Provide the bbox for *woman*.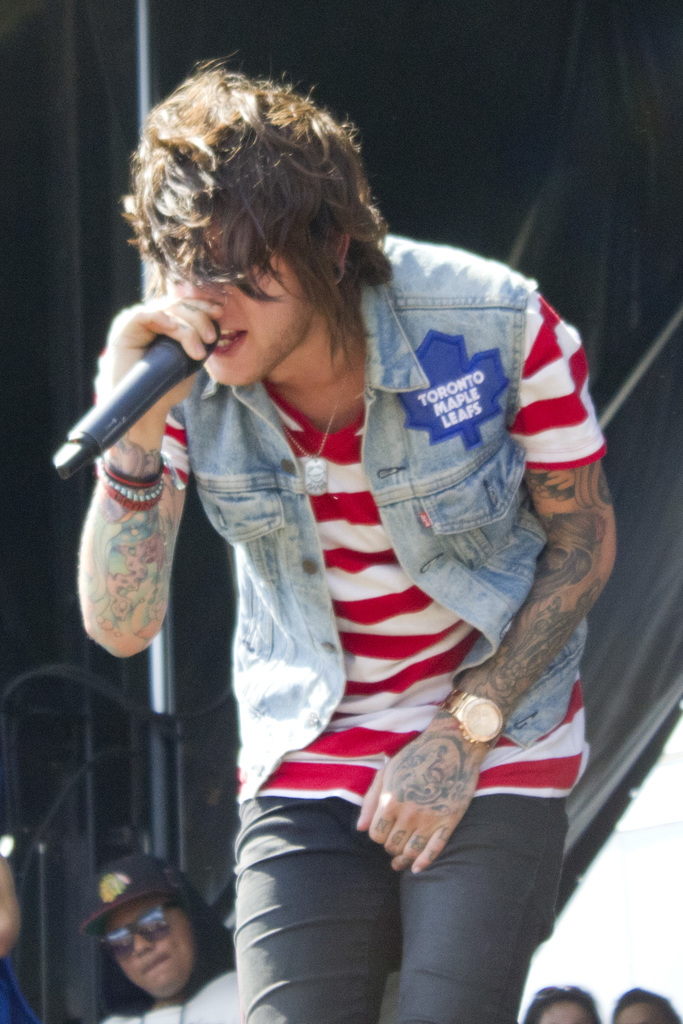
select_region(87, 847, 242, 1023).
